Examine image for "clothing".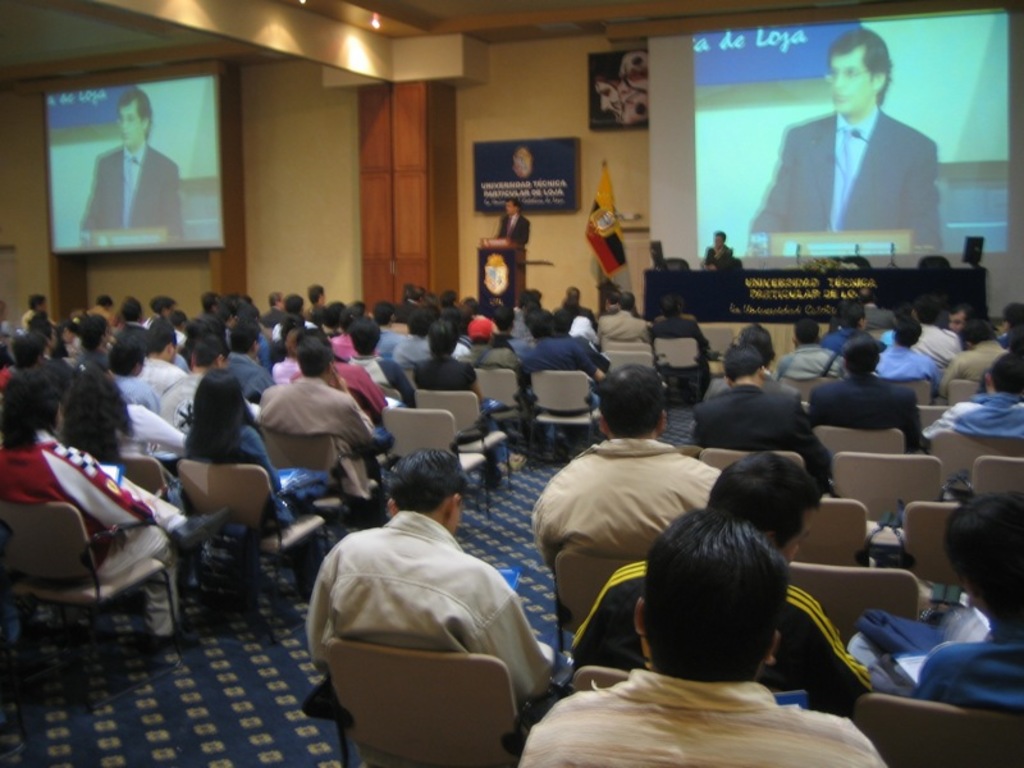
Examination result: bbox=(260, 379, 371, 494).
